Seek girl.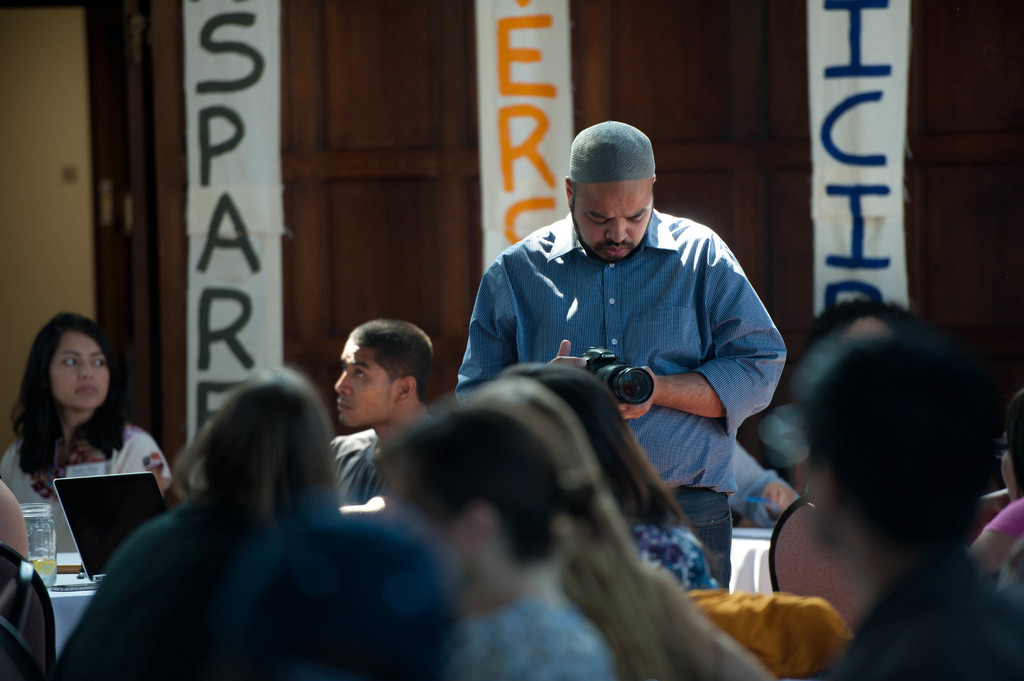
{"left": 0, "top": 307, "right": 175, "bottom": 552}.
